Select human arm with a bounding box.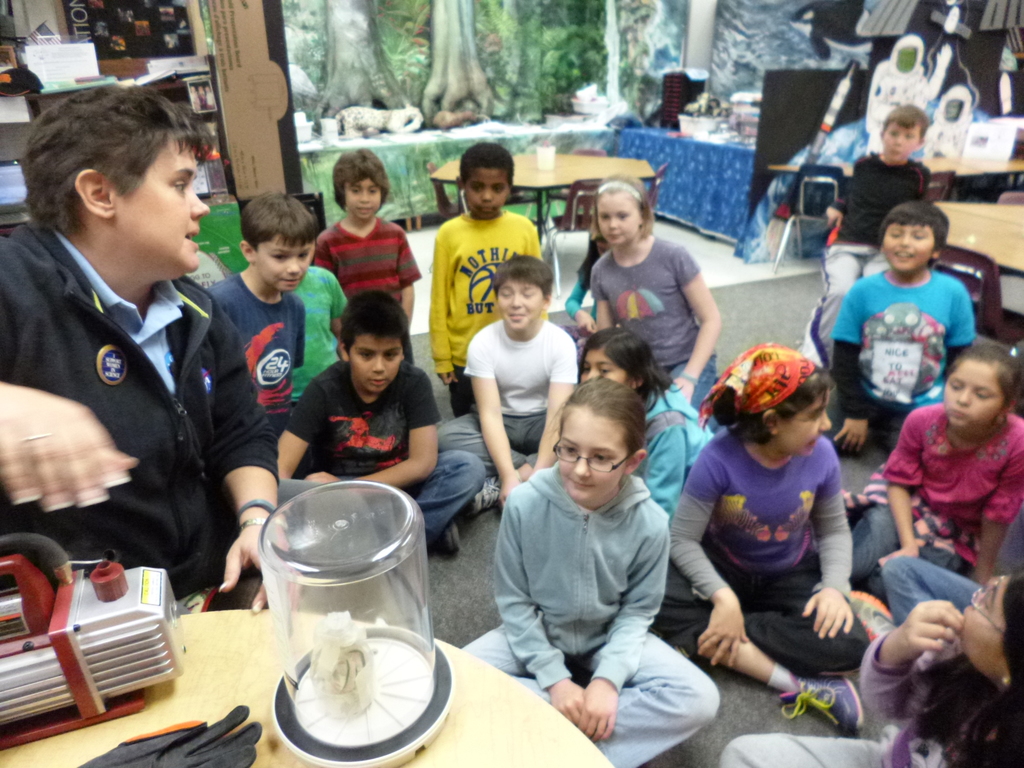
Rect(397, 227, 422, 323).
